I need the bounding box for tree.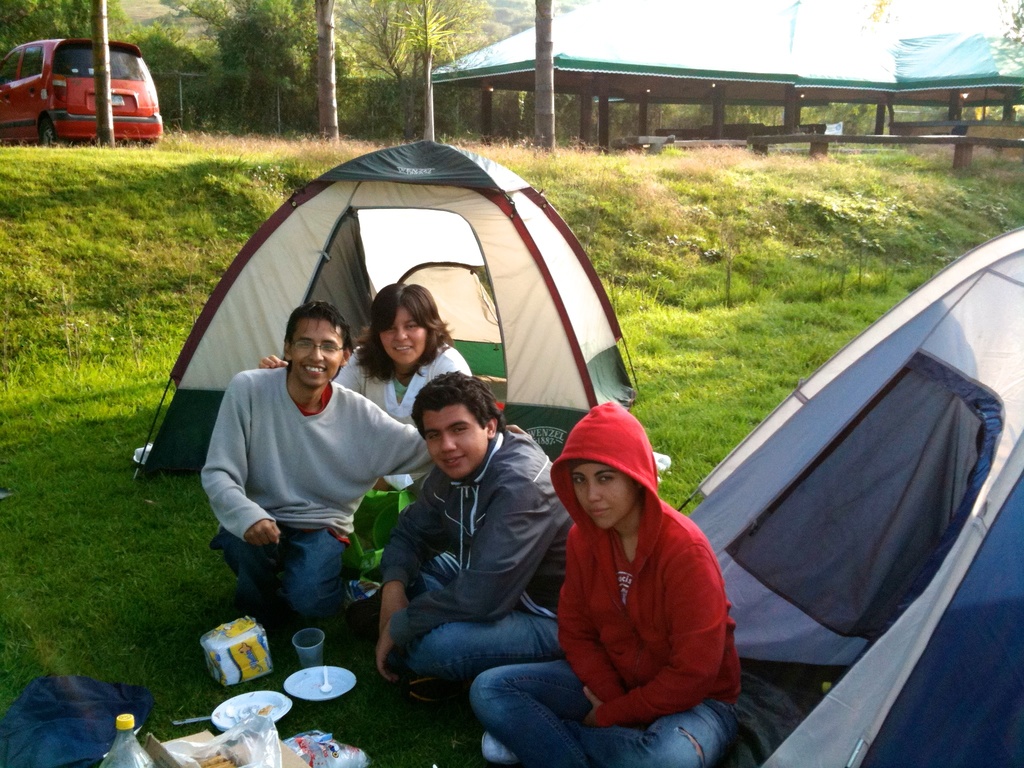
Here it is: [0,0,133,61].
